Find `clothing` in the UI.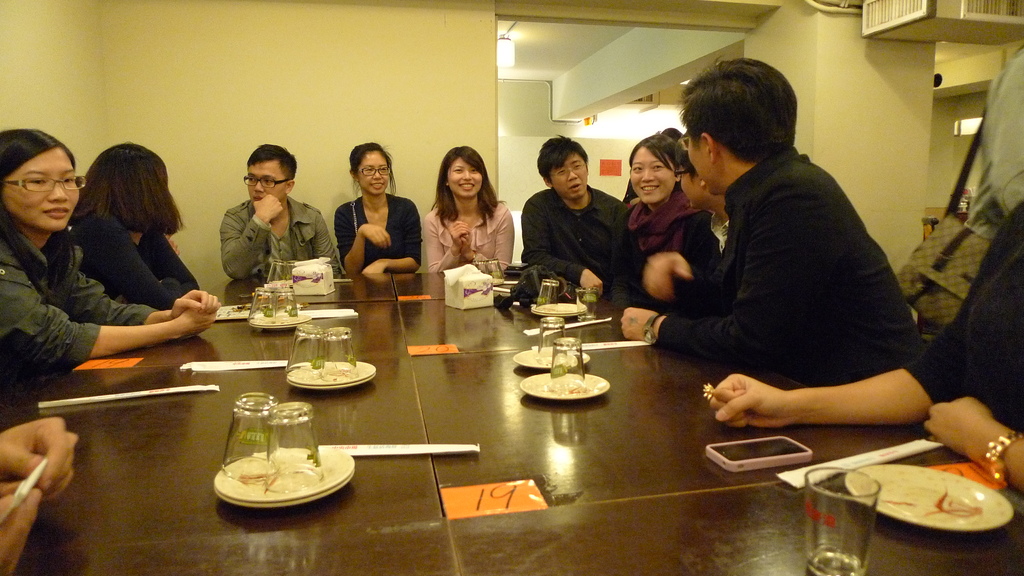
UI element at x1=334 y1=188 x2=430 y2=279.
